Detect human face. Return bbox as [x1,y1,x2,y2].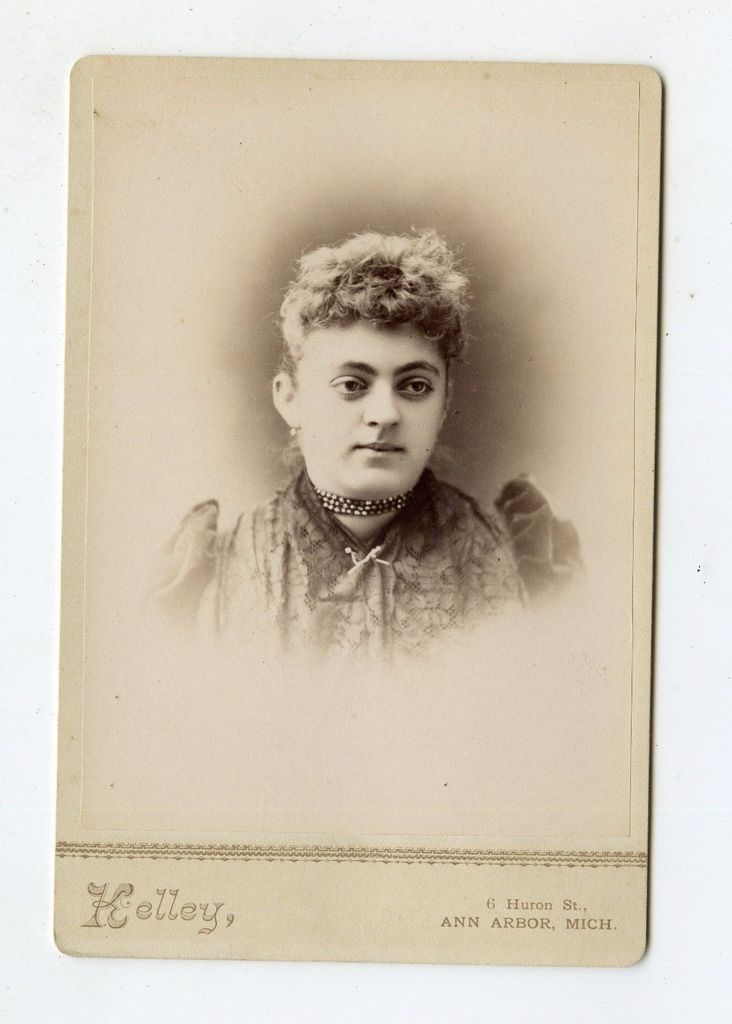
[294,314,447,495].
